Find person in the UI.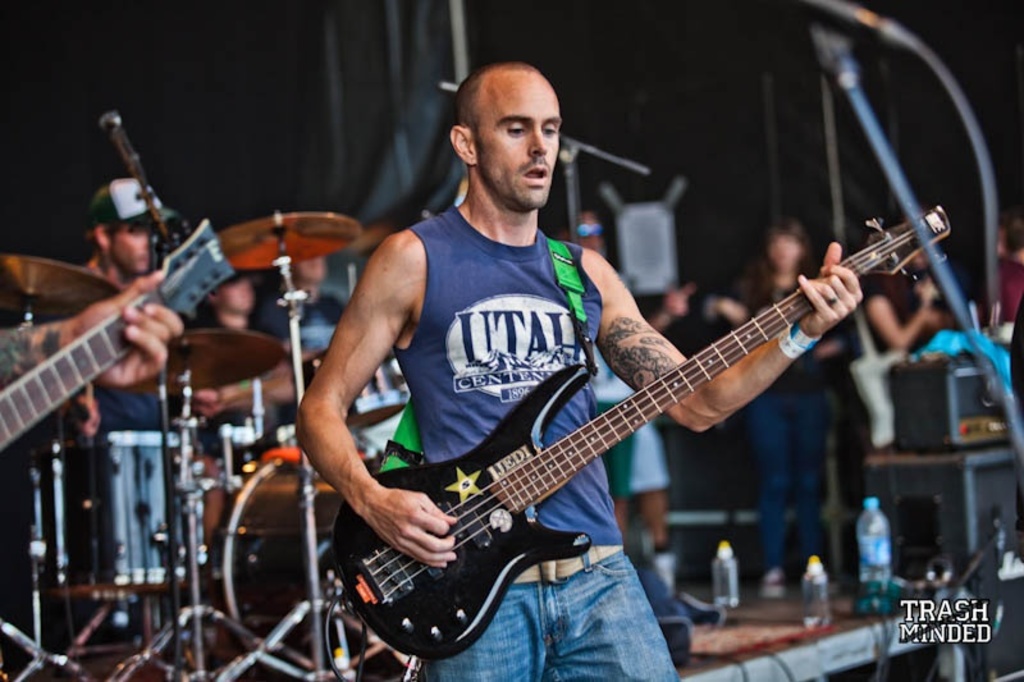
UI element at [left=183, top=273, right=296, bottom=456].
